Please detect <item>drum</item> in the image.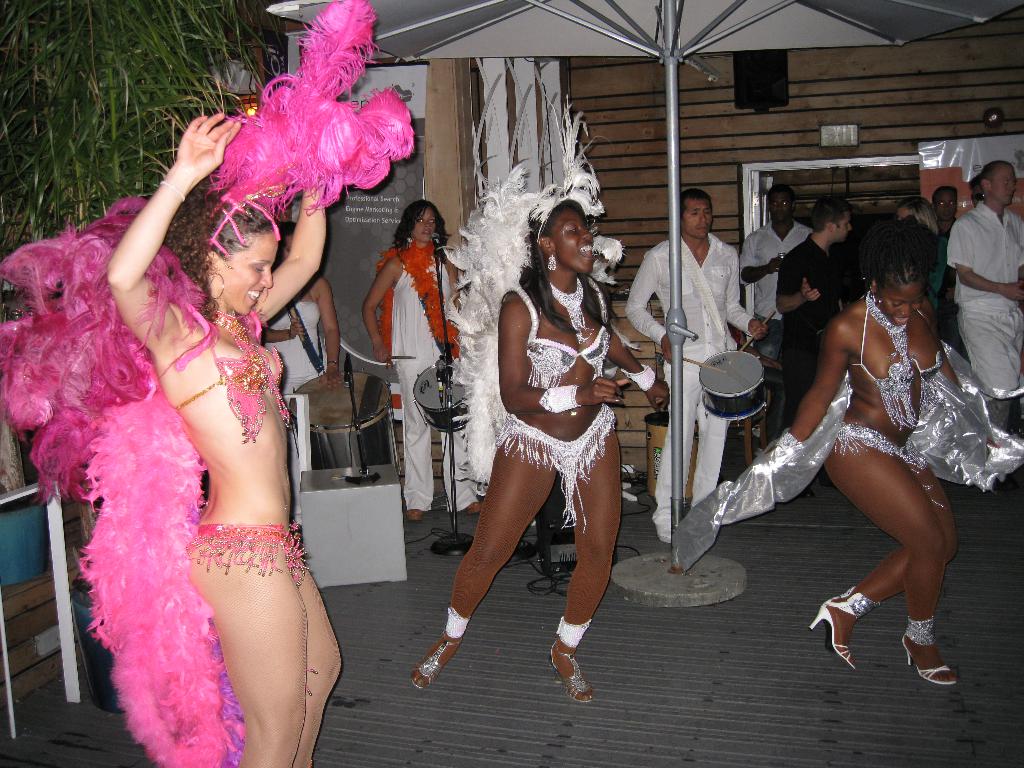
locate(407, 367, 471, 435).
